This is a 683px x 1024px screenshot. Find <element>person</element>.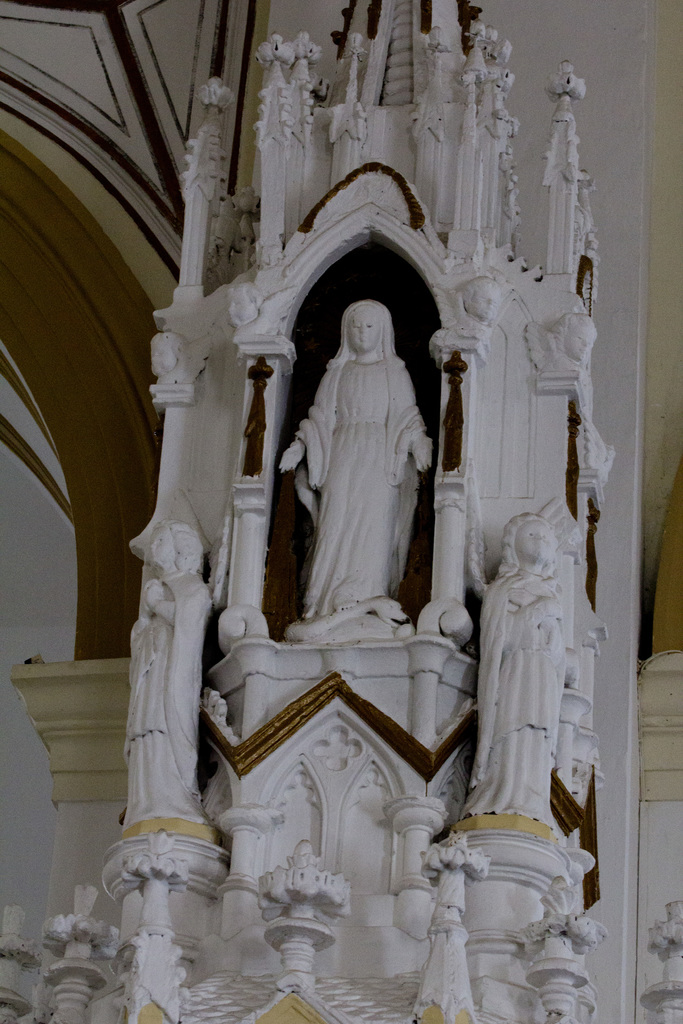
Bounding box: bbox=[285, 281, 443, 671].
